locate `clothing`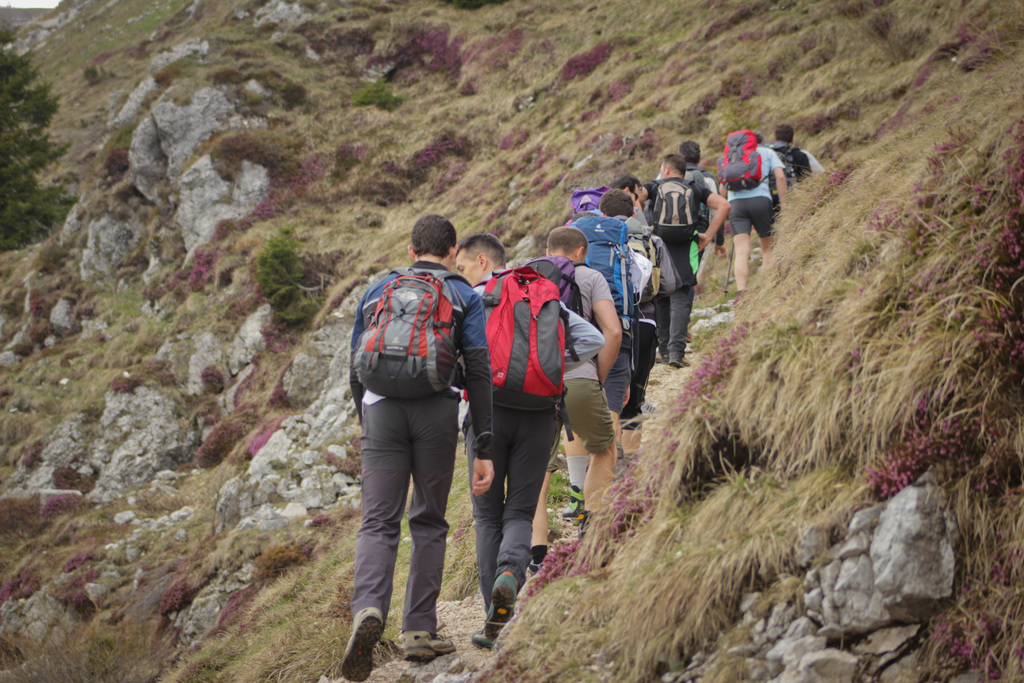
x1=452, y1=266, x2=607, y2=610
